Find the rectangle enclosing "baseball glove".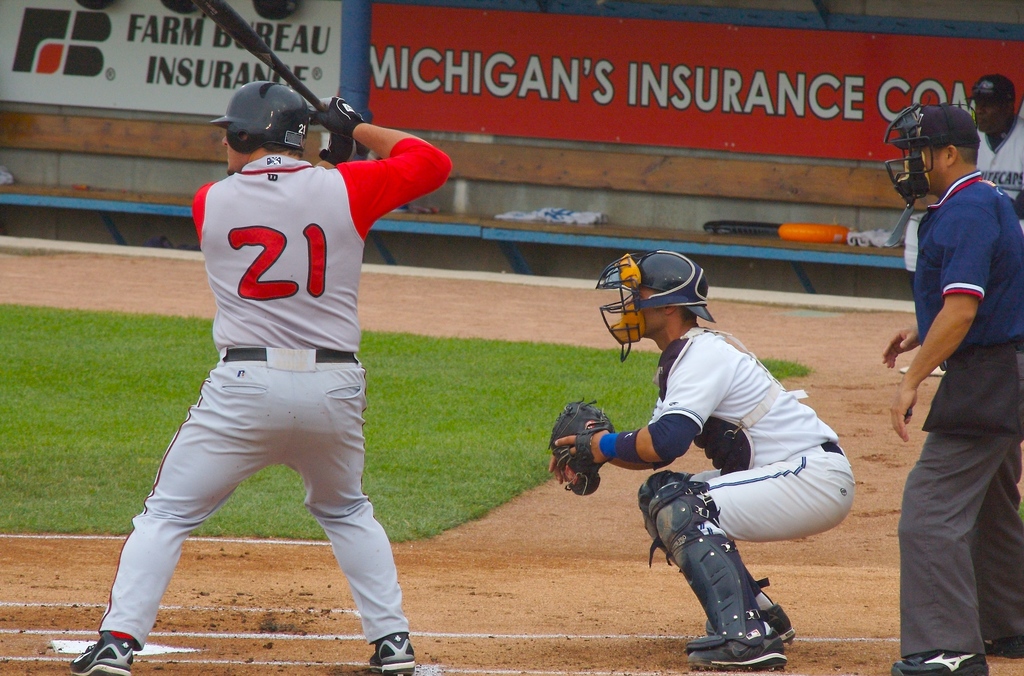
[310, 89, 368, 133].
